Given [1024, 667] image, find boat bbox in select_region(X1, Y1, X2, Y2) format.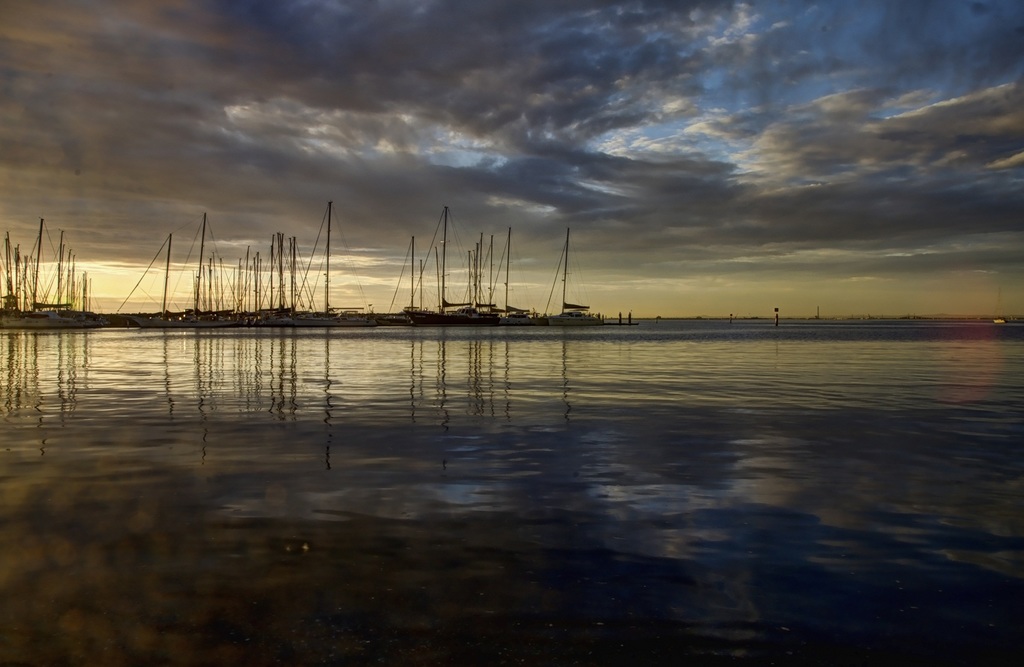
select_region(530, 230, 614, 326).
